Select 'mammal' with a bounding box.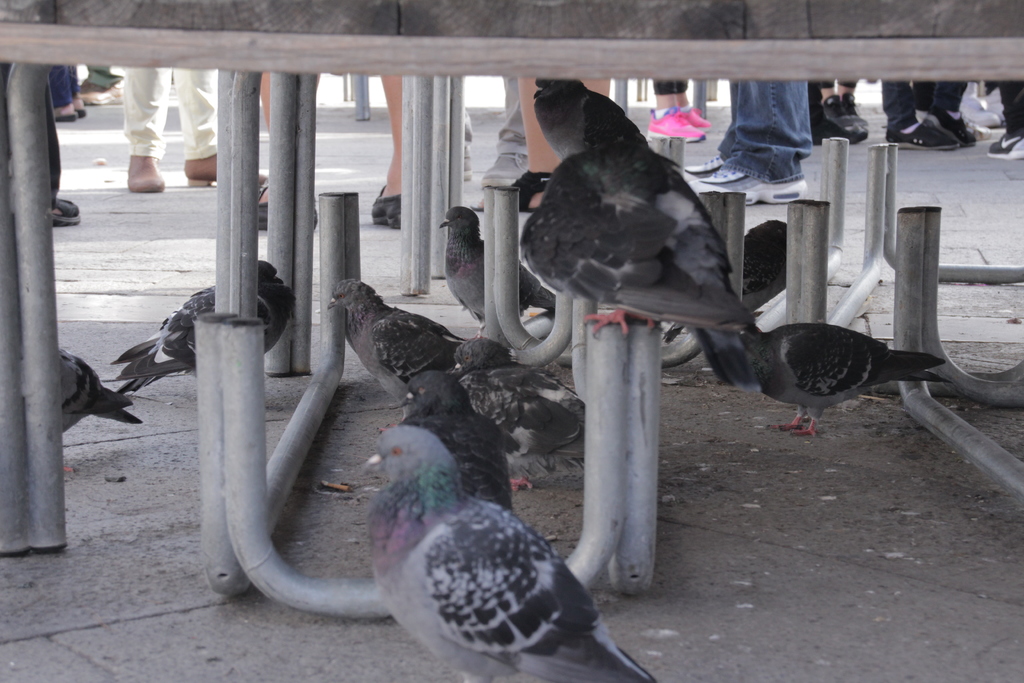
808,72,868,143.
